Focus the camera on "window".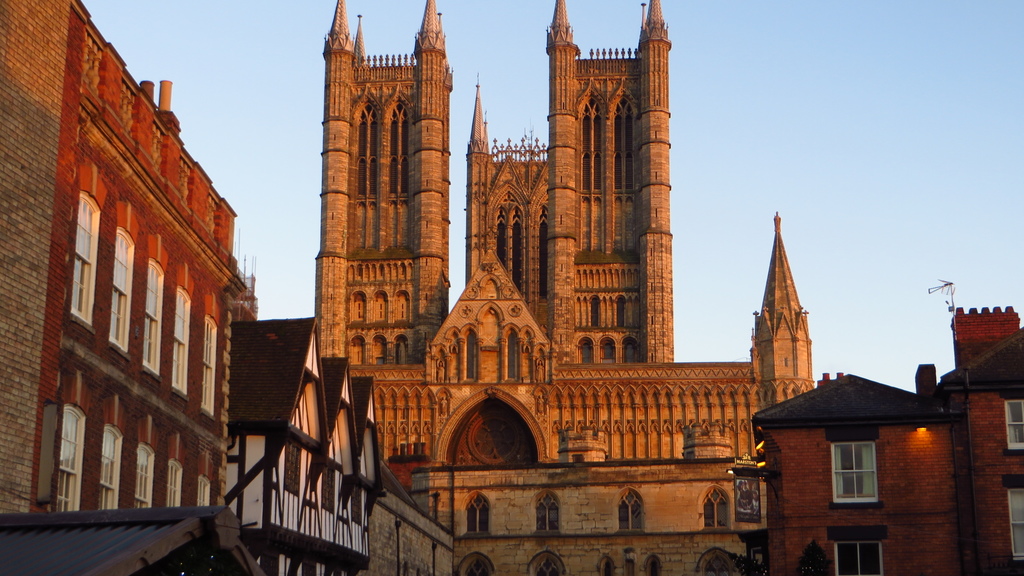
Focus region: <region>348, 330, 414, 371</region>.
